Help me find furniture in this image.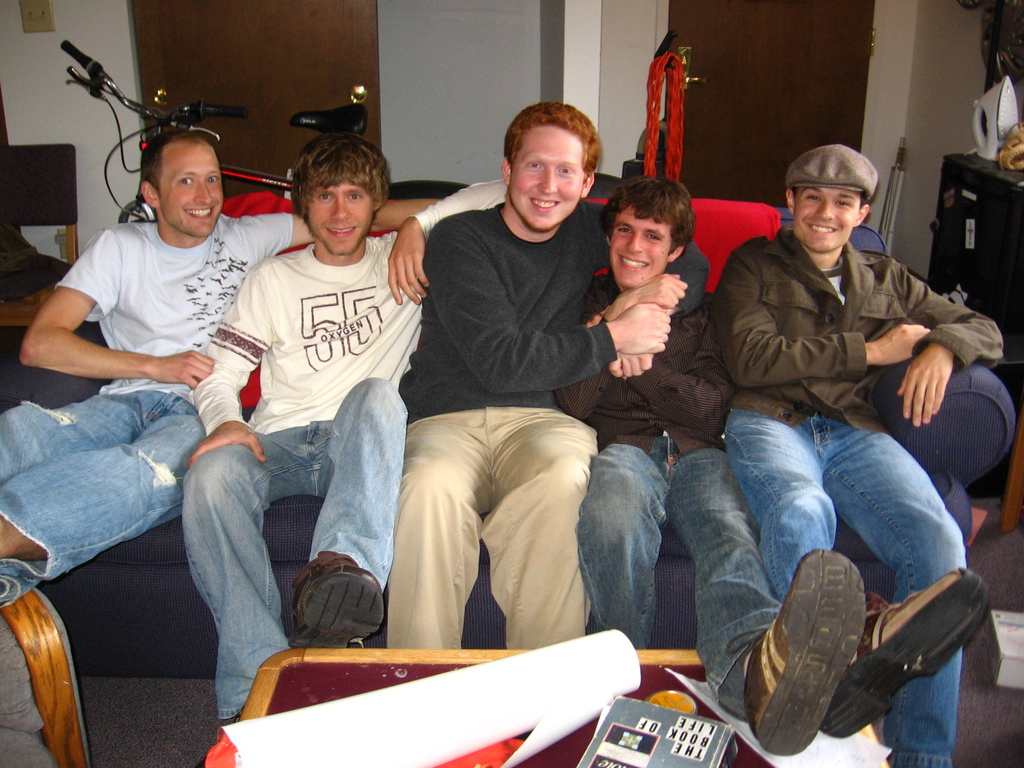
Found it: [x1=1005, y1=426, x2=1023, y2=532].
